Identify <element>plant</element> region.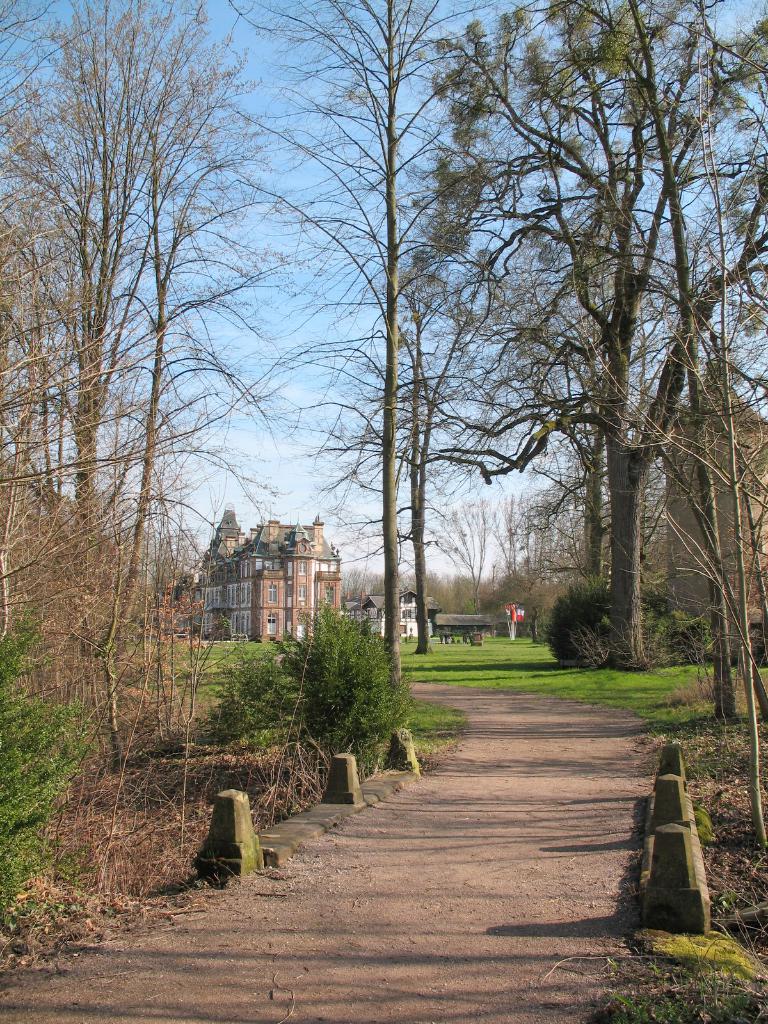
Region: 275,601,417,747.
